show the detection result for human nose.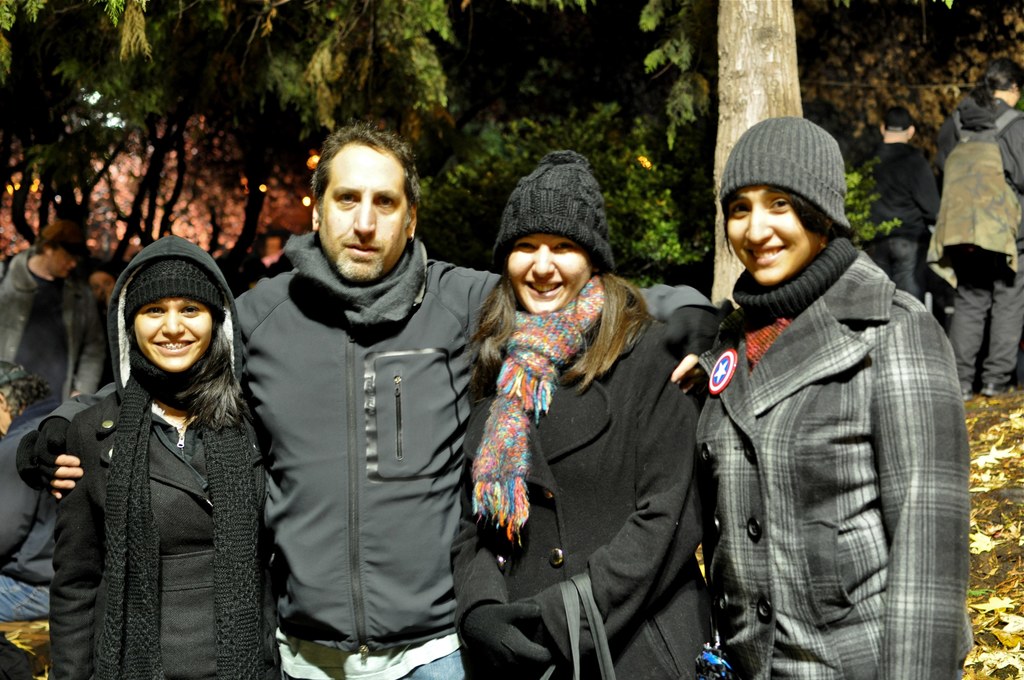
box=[159, 314, 189, 337].
